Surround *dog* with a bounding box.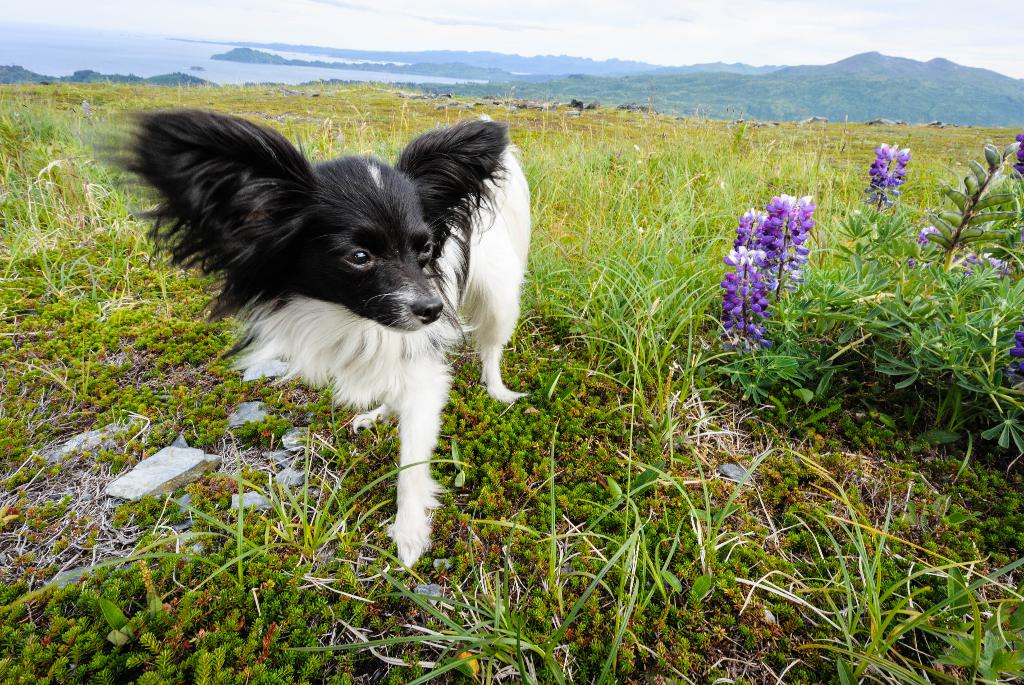
(77,104,532,572).
